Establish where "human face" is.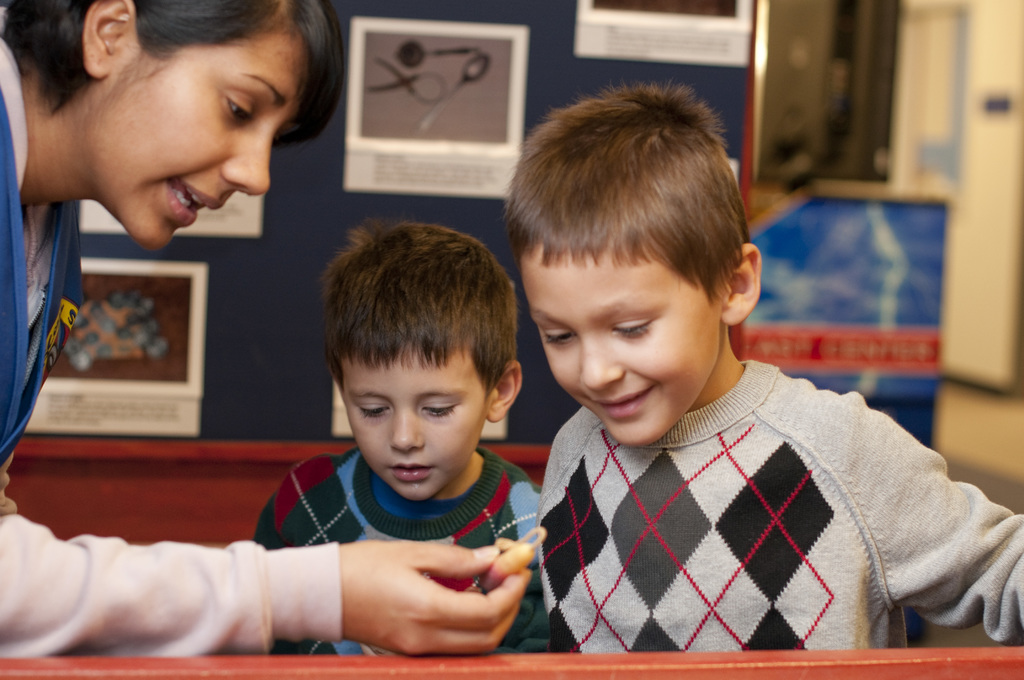
Established at <region>518, 244, 724, 447</region>.
